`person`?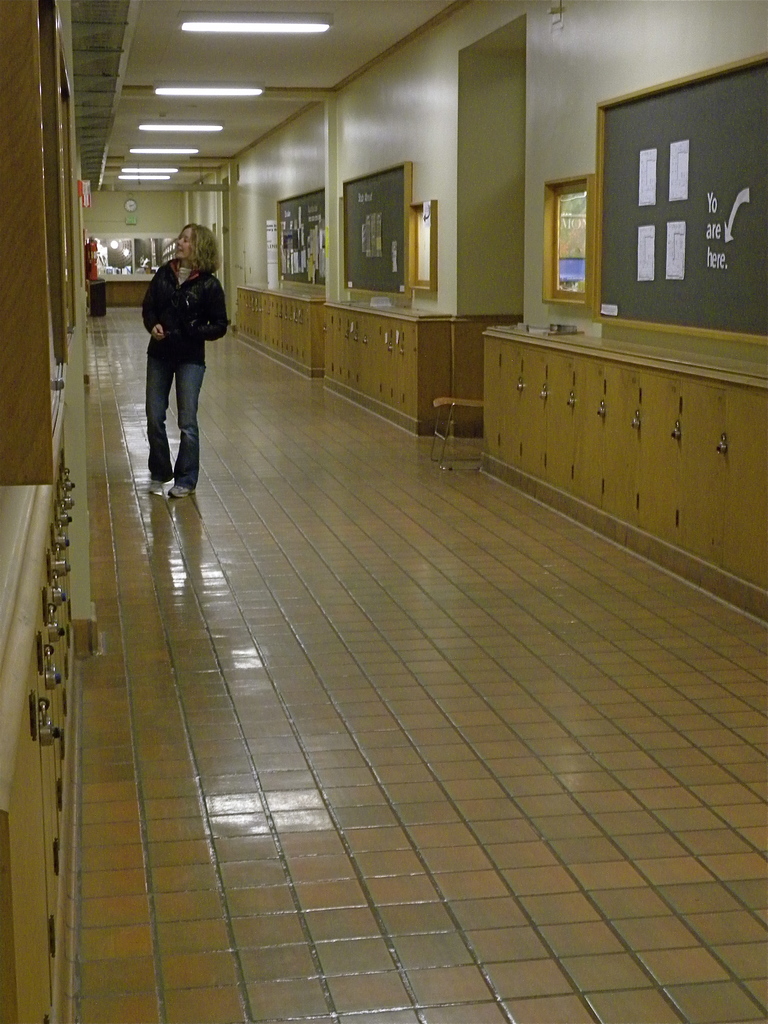
locate(136, 223, 229, 499)
